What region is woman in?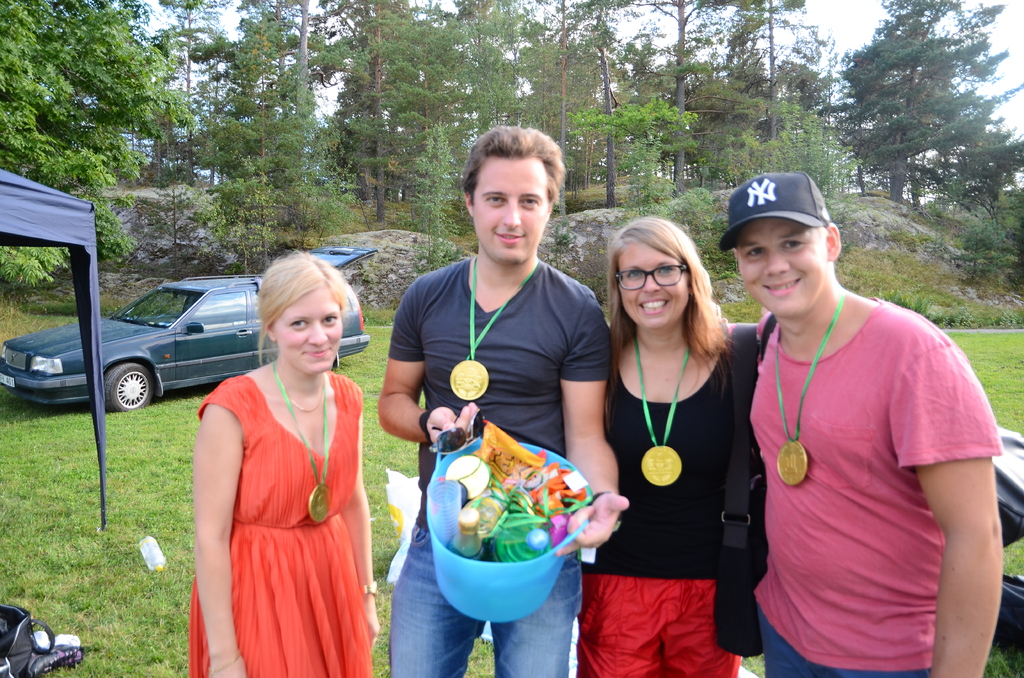
<box>582,207,751,664</box>.
